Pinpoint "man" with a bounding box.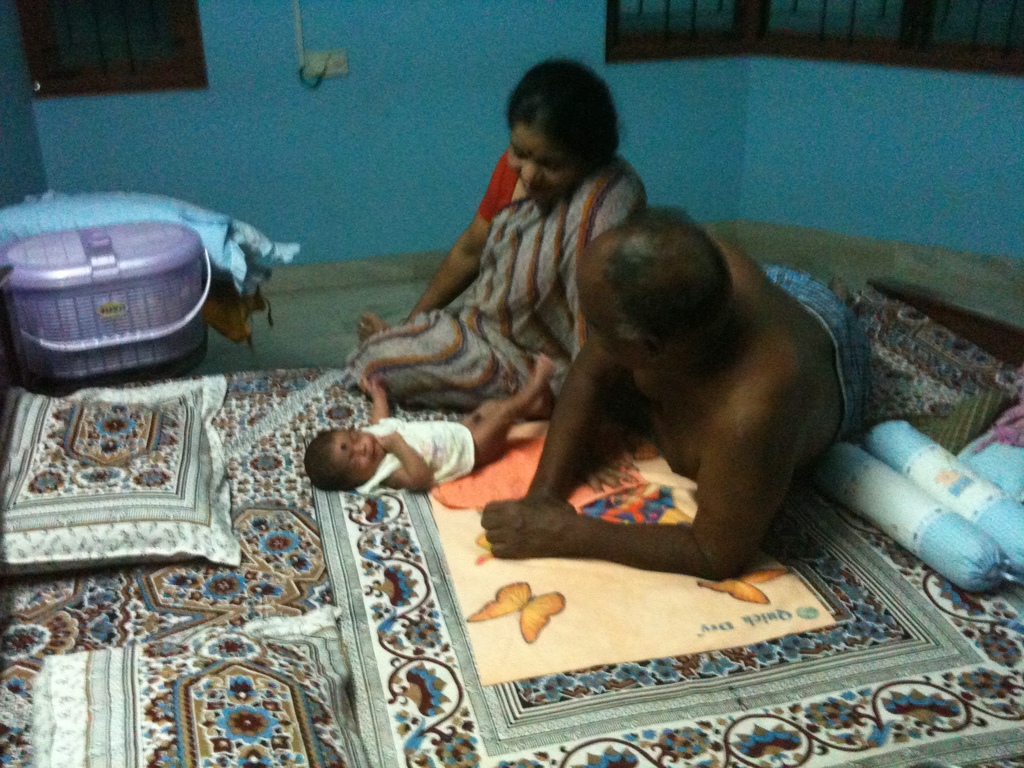
box(493, 201, 876, 581).
